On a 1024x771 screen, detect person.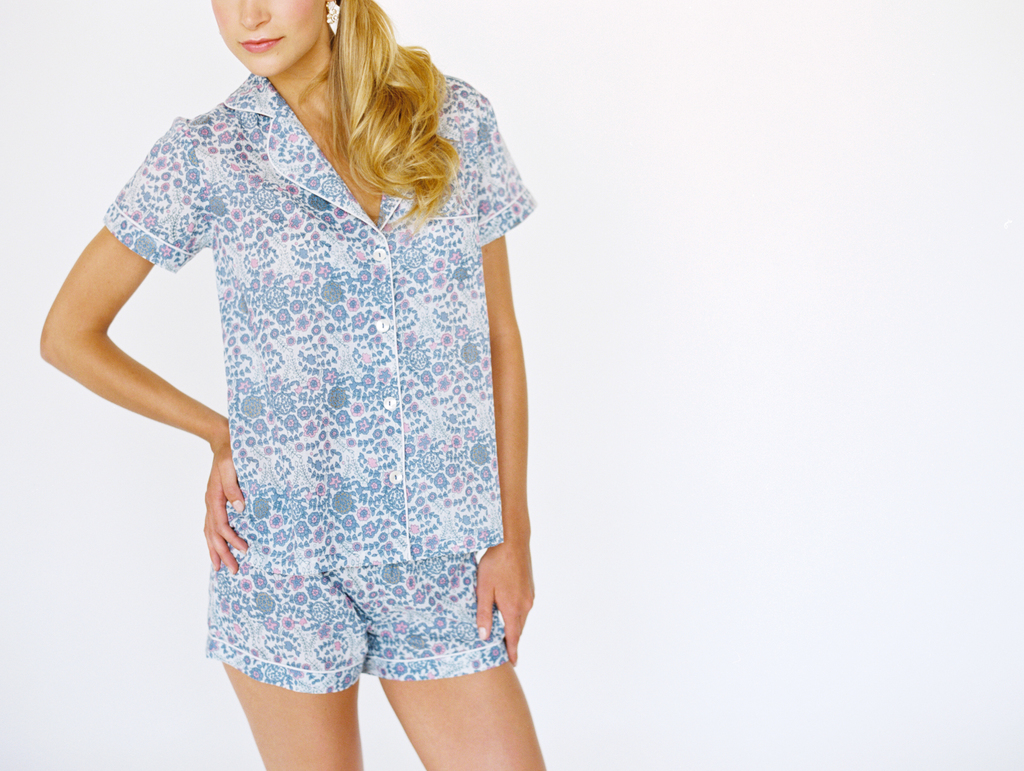
l=42, t=0, r=547, b=770.
